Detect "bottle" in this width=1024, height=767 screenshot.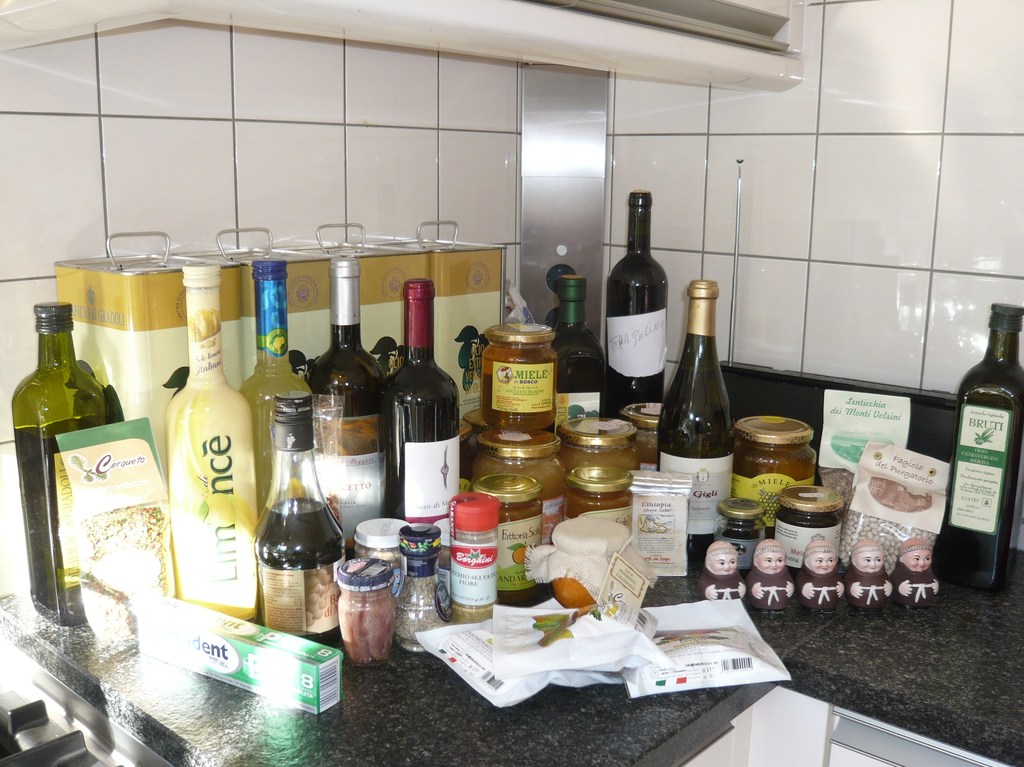
Detection: (238, 259, 311, 513).
